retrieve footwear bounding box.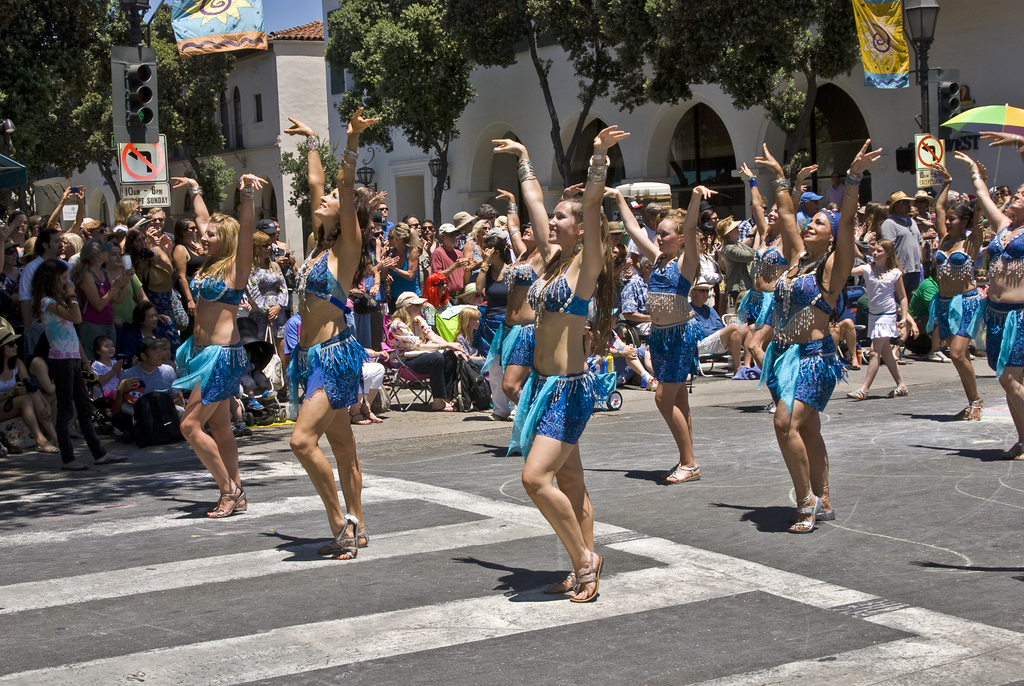
Bounding box: left=886, top=382, right=908, bottom=399.
